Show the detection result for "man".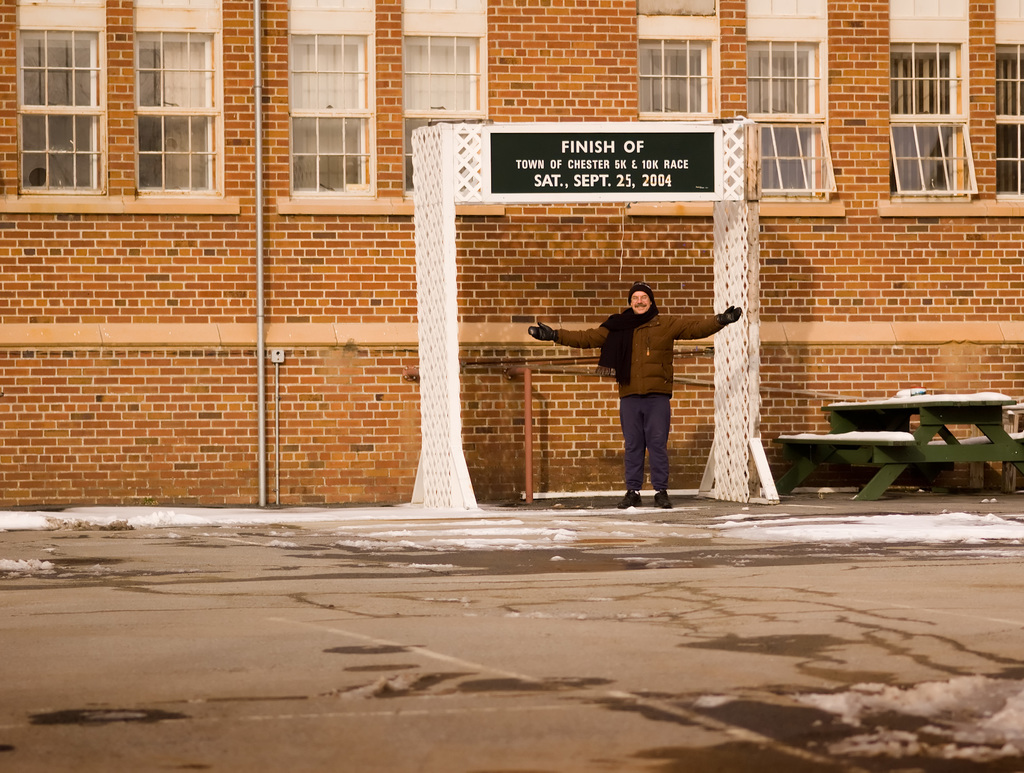
bbox(552, 276, 712, 482).
